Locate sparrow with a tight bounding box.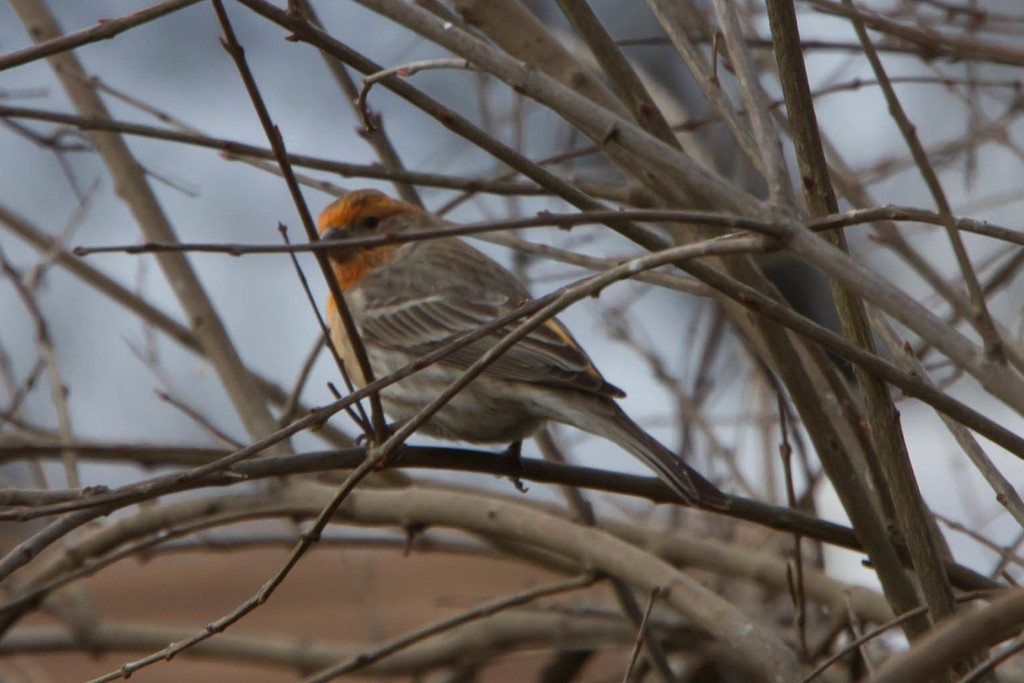
x1=324, y1=185, x2=736, y2=508.
